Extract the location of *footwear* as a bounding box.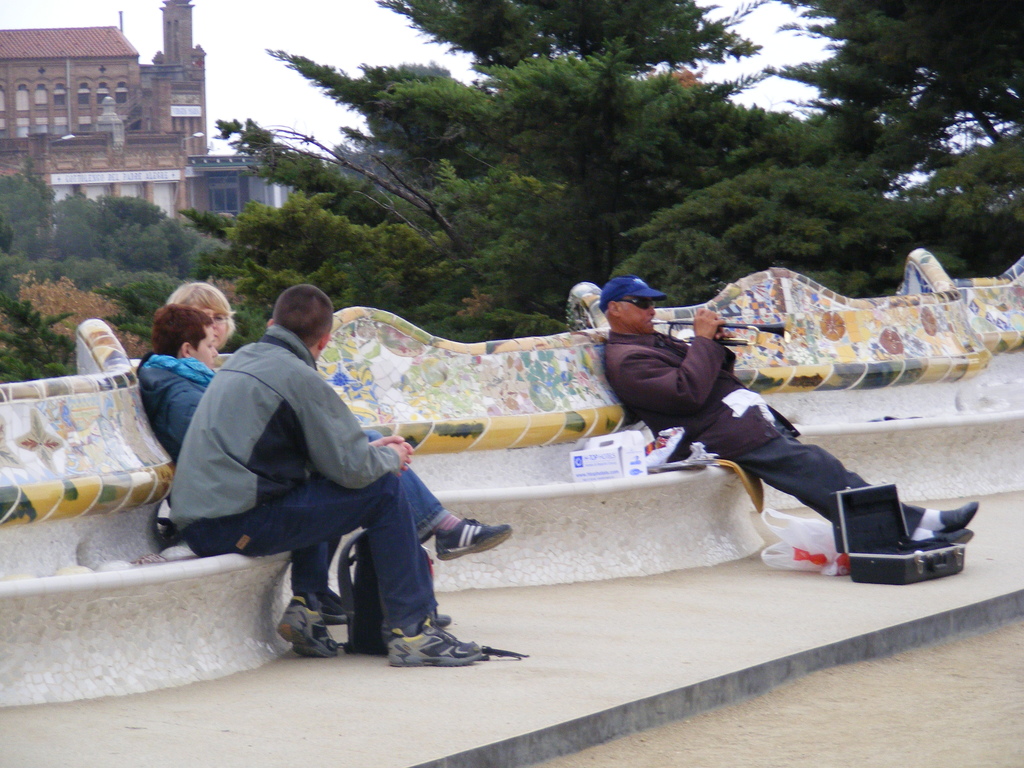
x1=428 y1=611 x2=452 y2=622.
